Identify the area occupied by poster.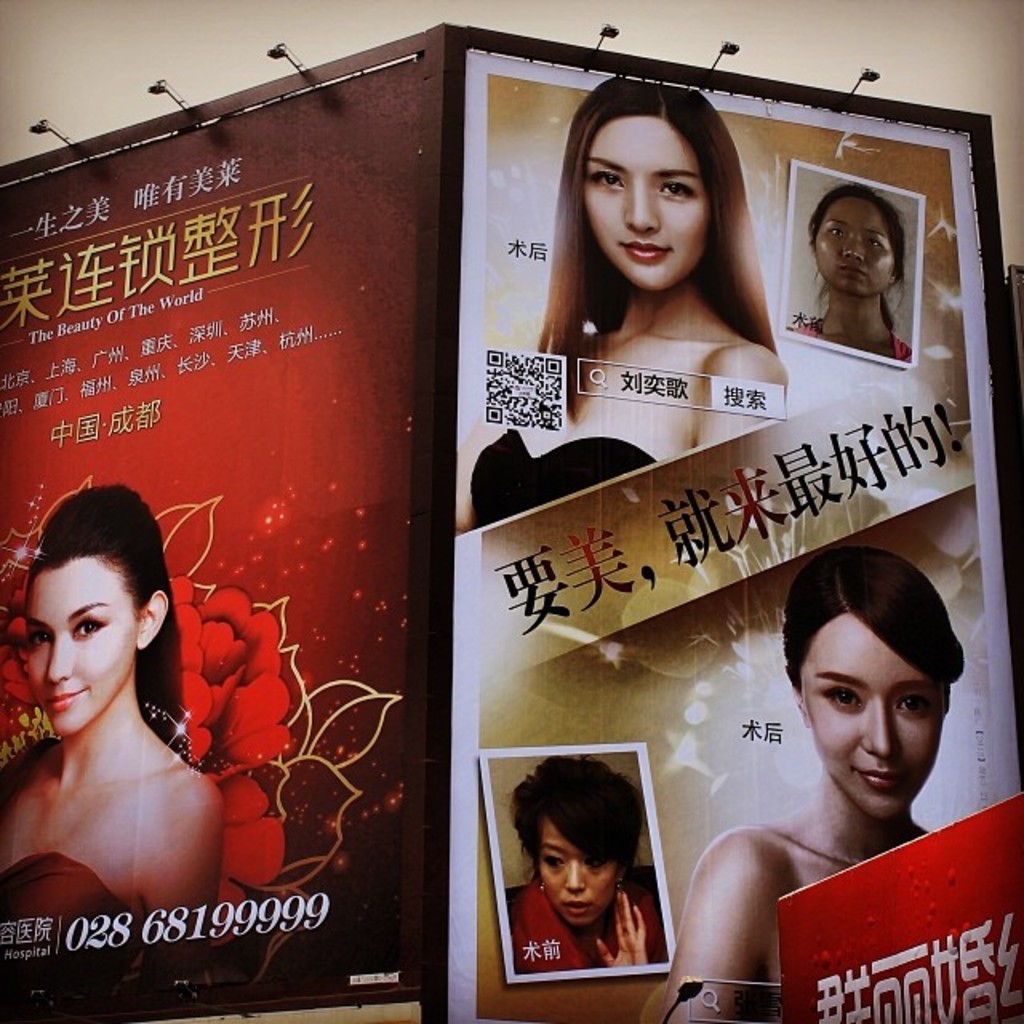
Area: Rect(442, 50, 1022, 1022).
